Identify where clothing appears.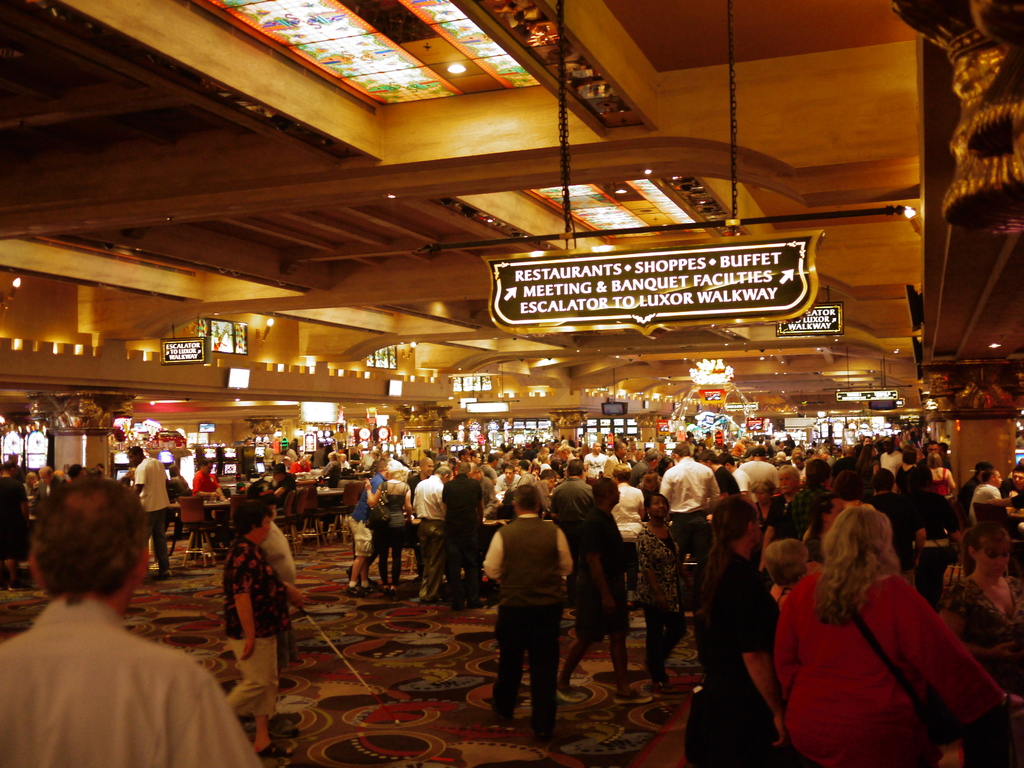
Appears at {"left": 410, "top": 467, "right": 448, "bottom": 582}.
